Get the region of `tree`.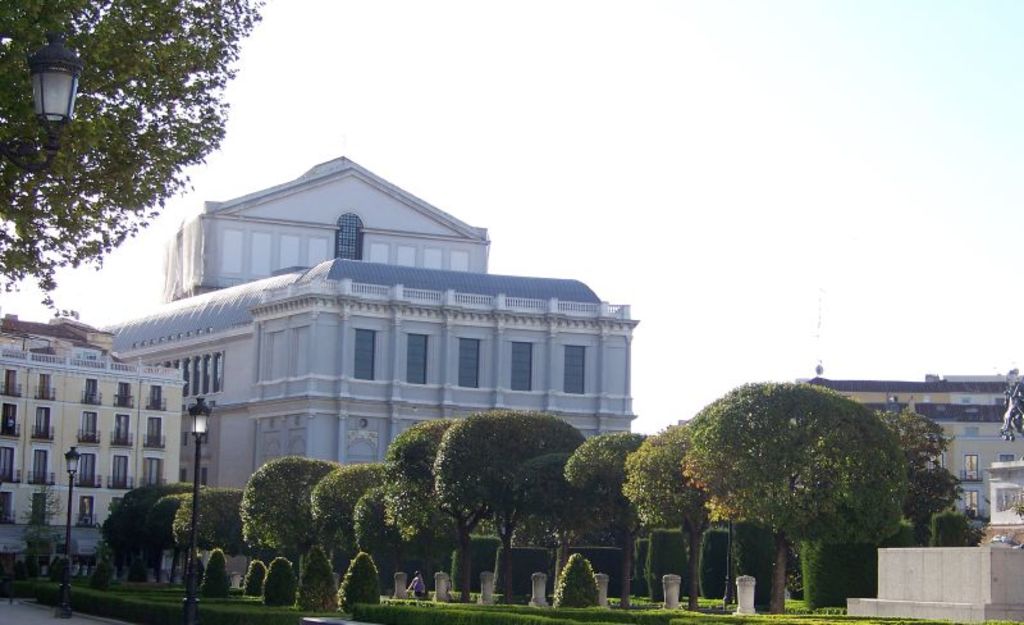
box(401, 412, 472, 593).
